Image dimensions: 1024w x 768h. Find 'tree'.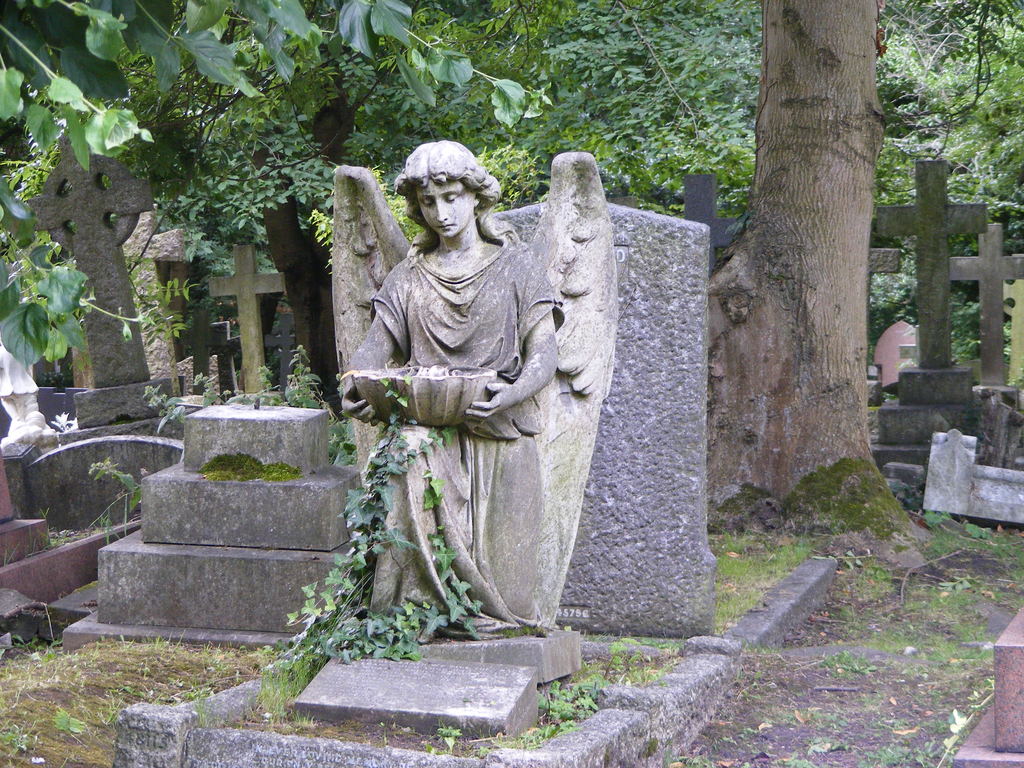
[691,8,920,523].
